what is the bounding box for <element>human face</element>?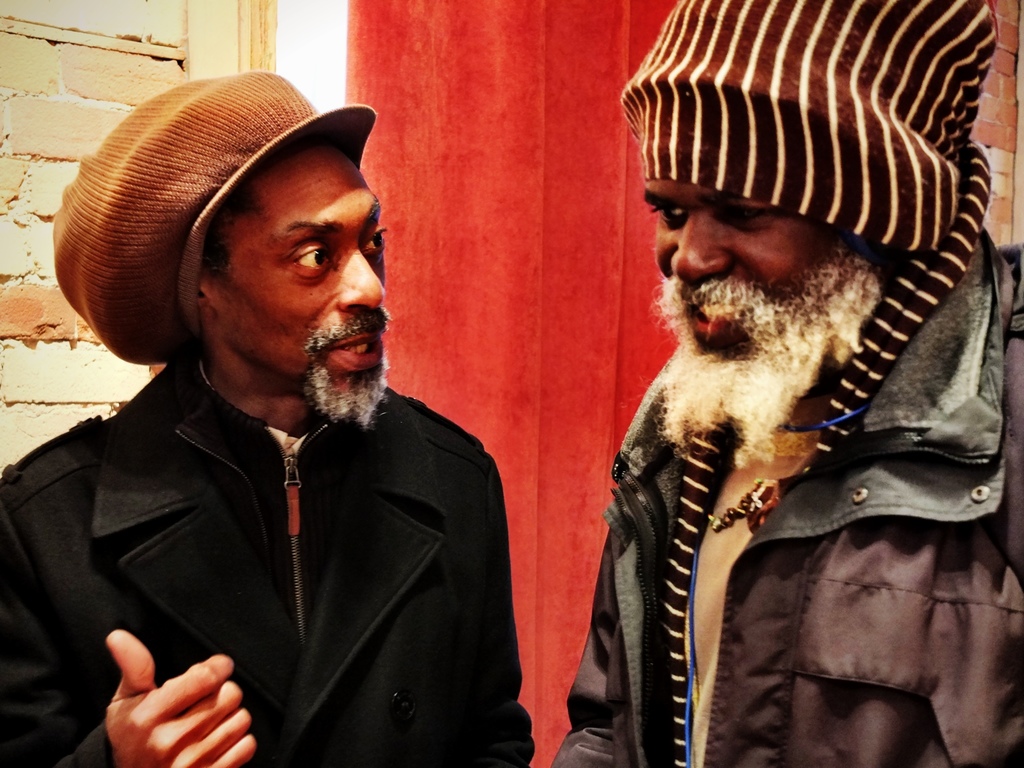
region(648, 175, 856, 444).
